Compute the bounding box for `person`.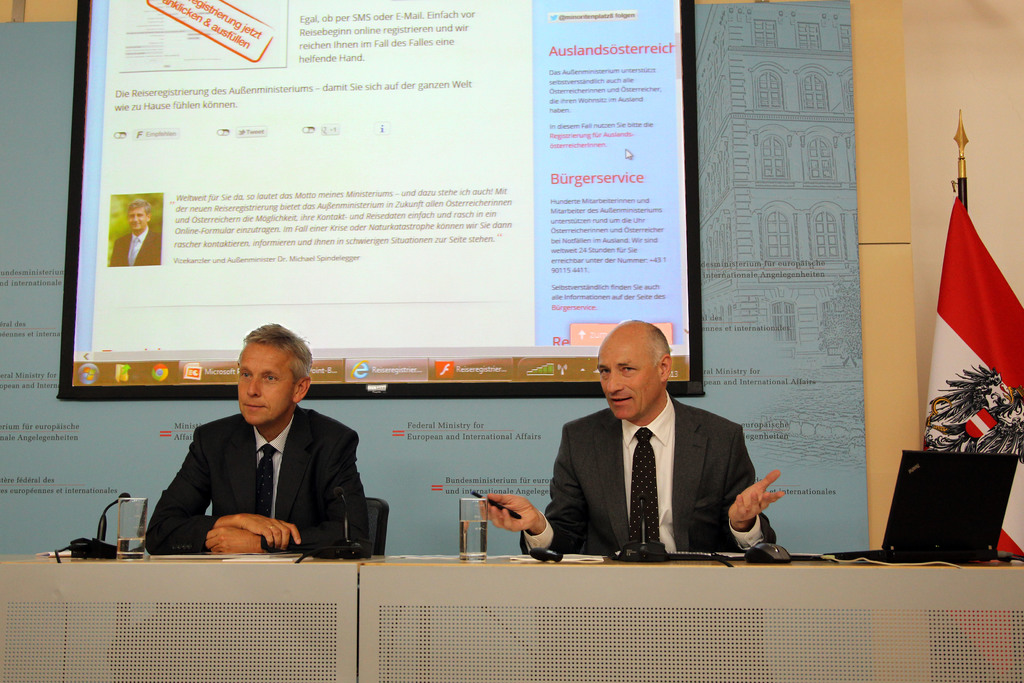
left=111, top=198, right=164, bottom=265.
